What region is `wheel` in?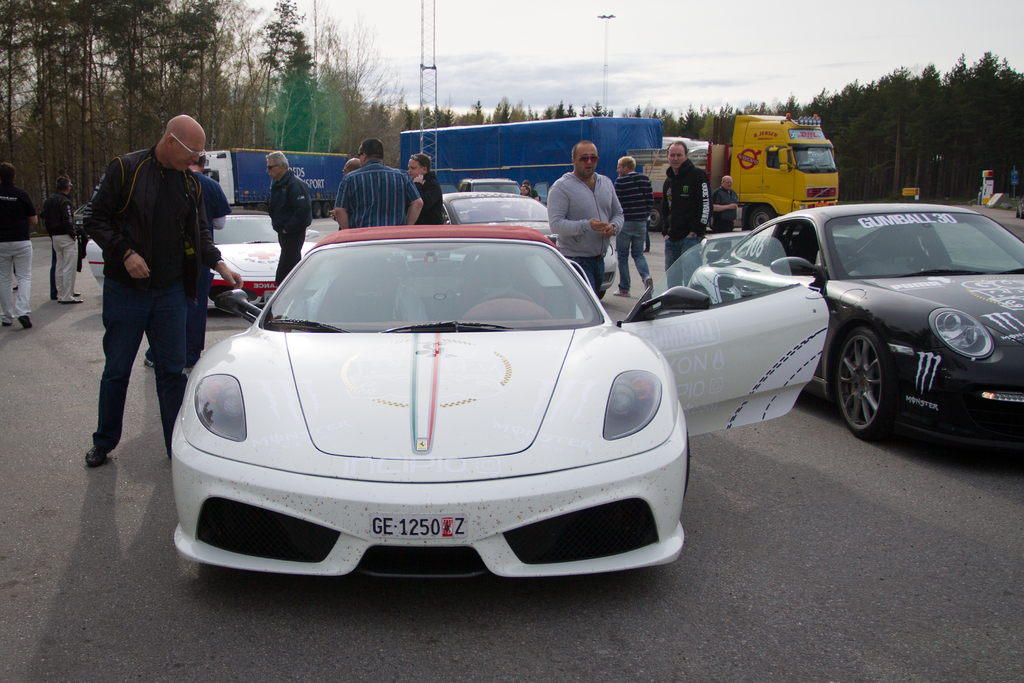
region(748, 206, 775, 230).
